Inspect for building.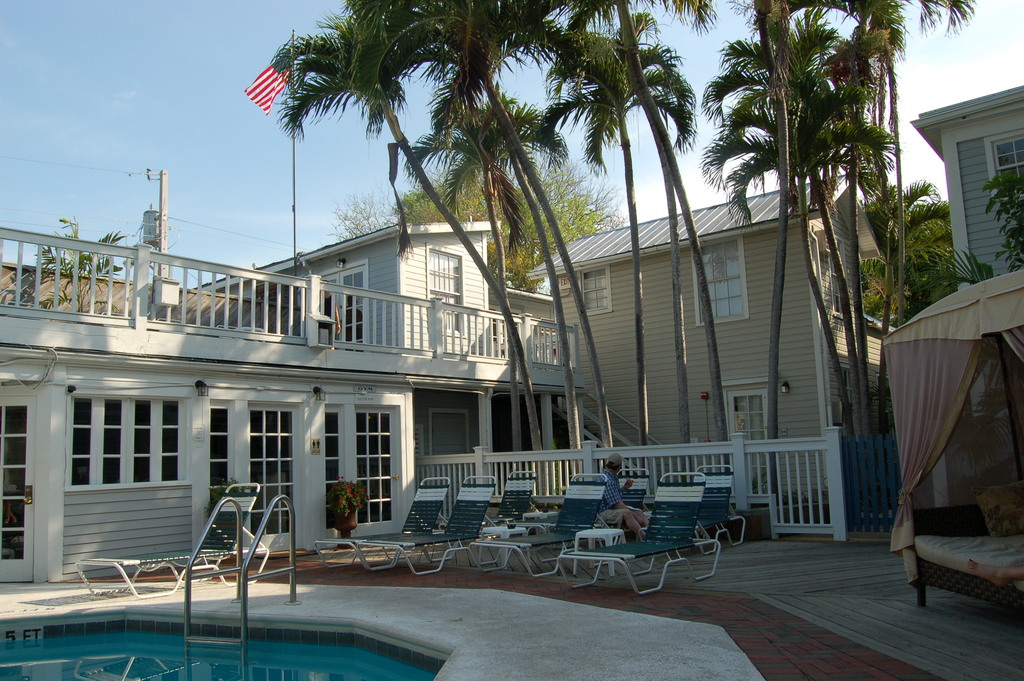
Inspection: crop(863, 69, 1023, 680).
